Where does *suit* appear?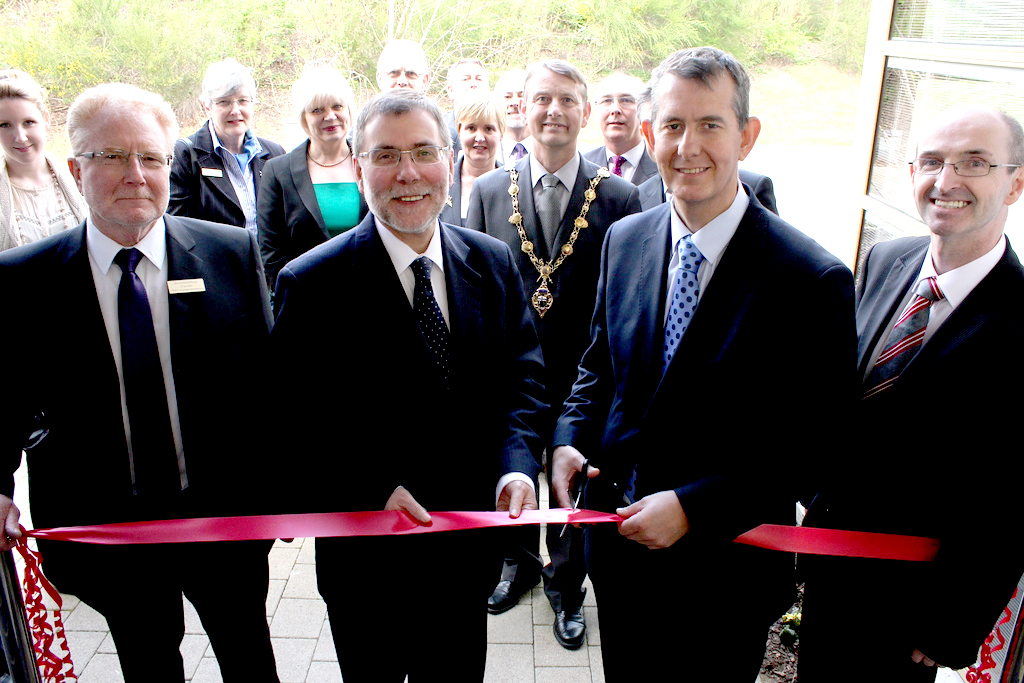
Appears at box(549, 181, 861, 682).
